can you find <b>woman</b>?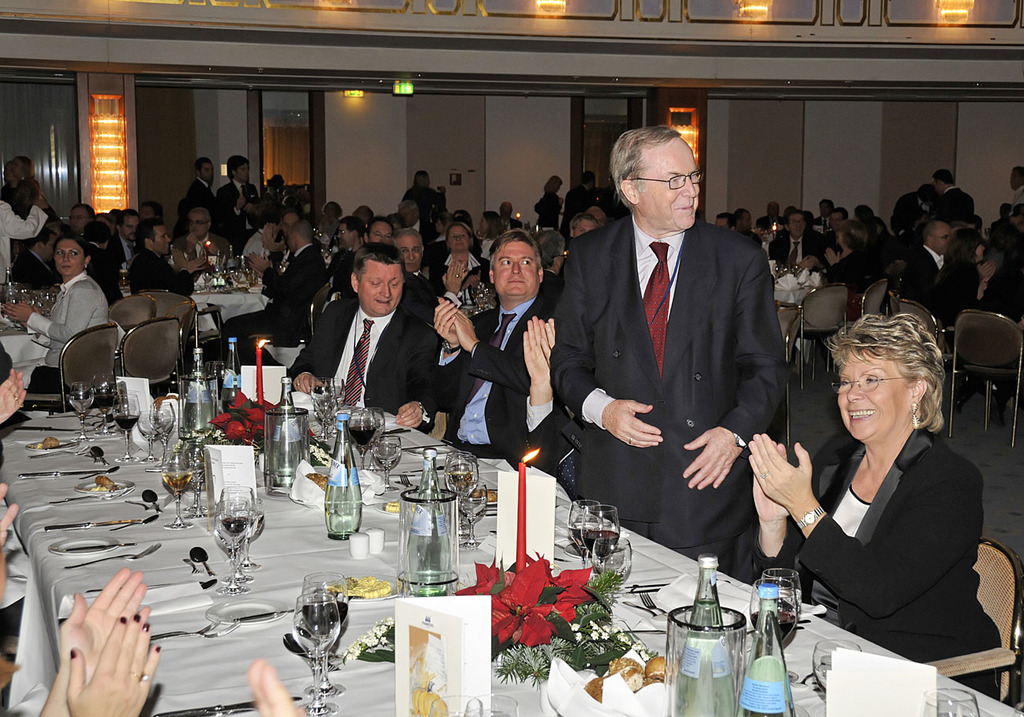
Yes, bounding box: <bbox>775, 297, 980, 669</bbox>.
